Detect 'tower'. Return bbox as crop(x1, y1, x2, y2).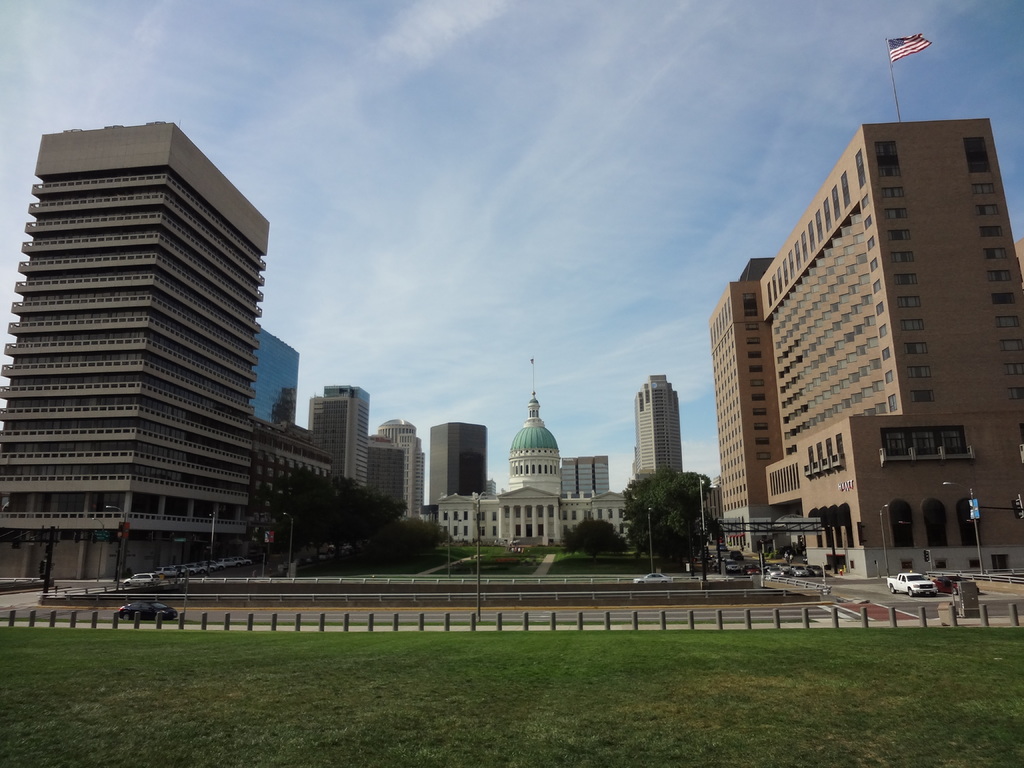
crop(306, 397, 356, 485).
